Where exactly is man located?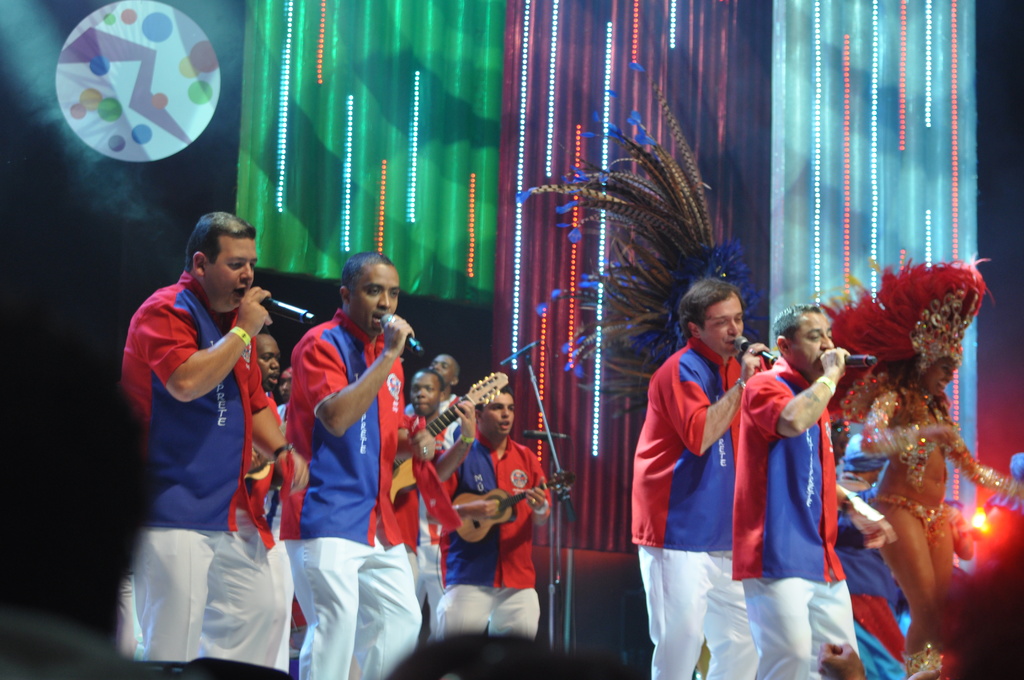
Its bounding box is <region>405, 348, 474, 414</region>.
